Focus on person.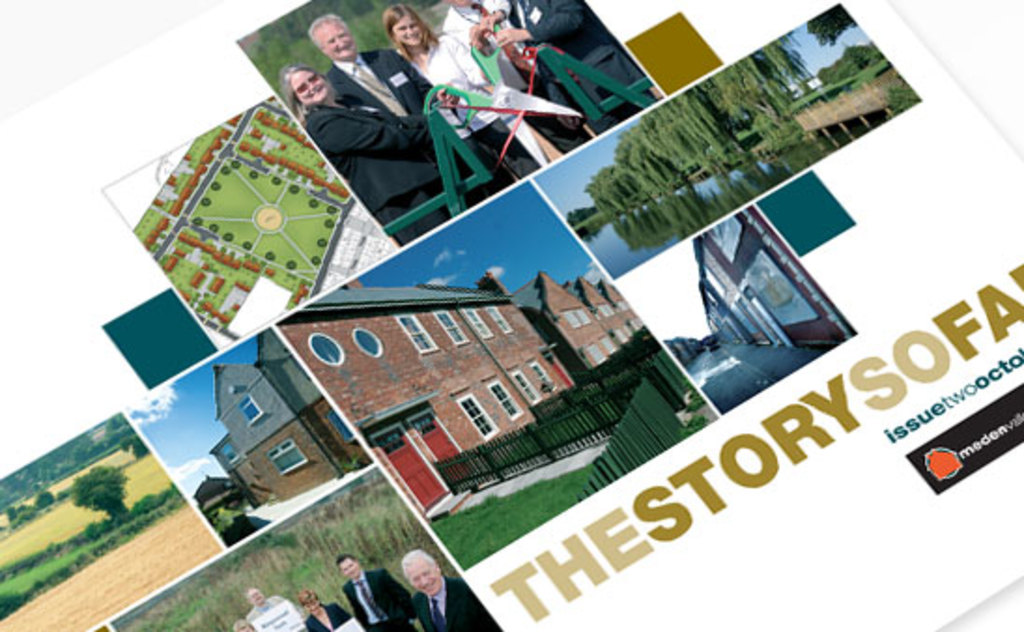
Focused at (left=278, top=65, right=430, bottom=239).
